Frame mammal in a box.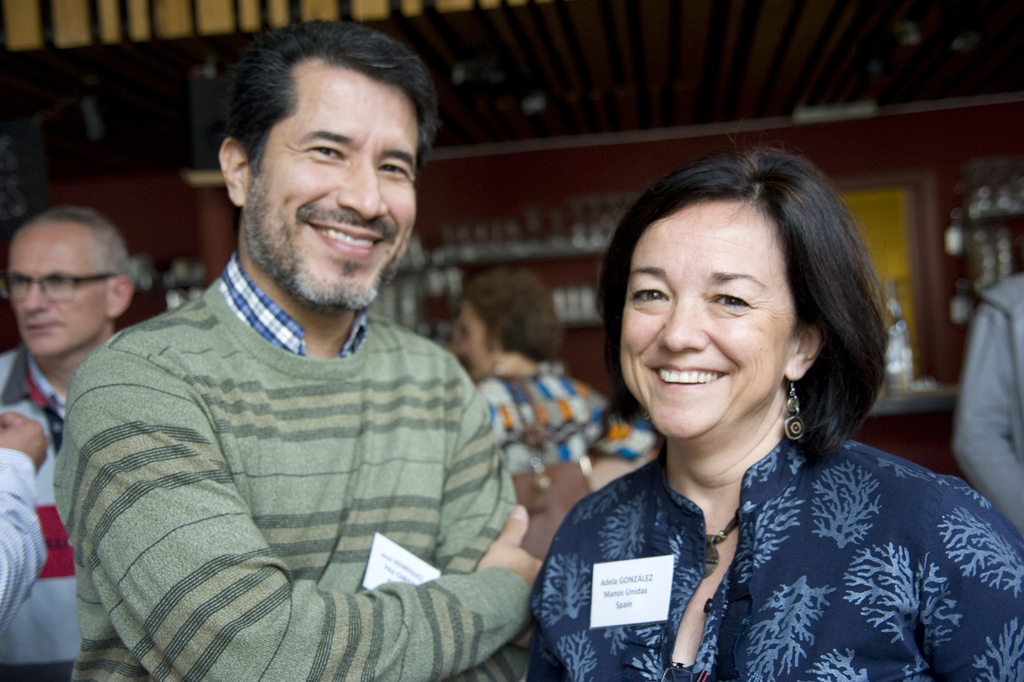
Rect(433, 163, 978, 678).
